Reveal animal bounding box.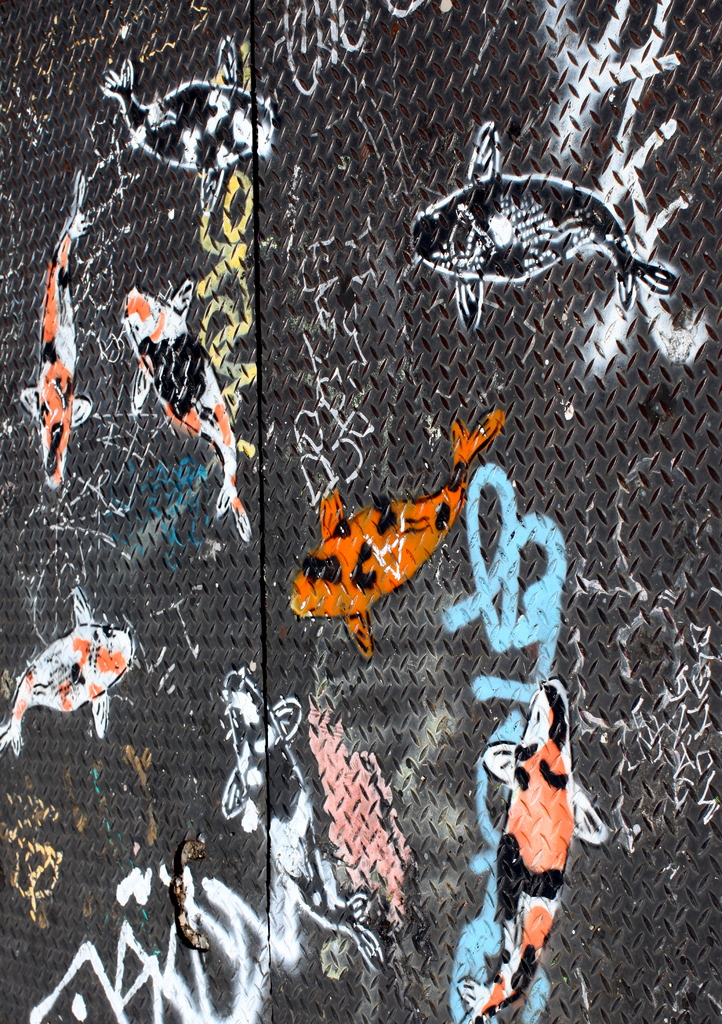
Revealed: box(411, 122, 684, 330).
